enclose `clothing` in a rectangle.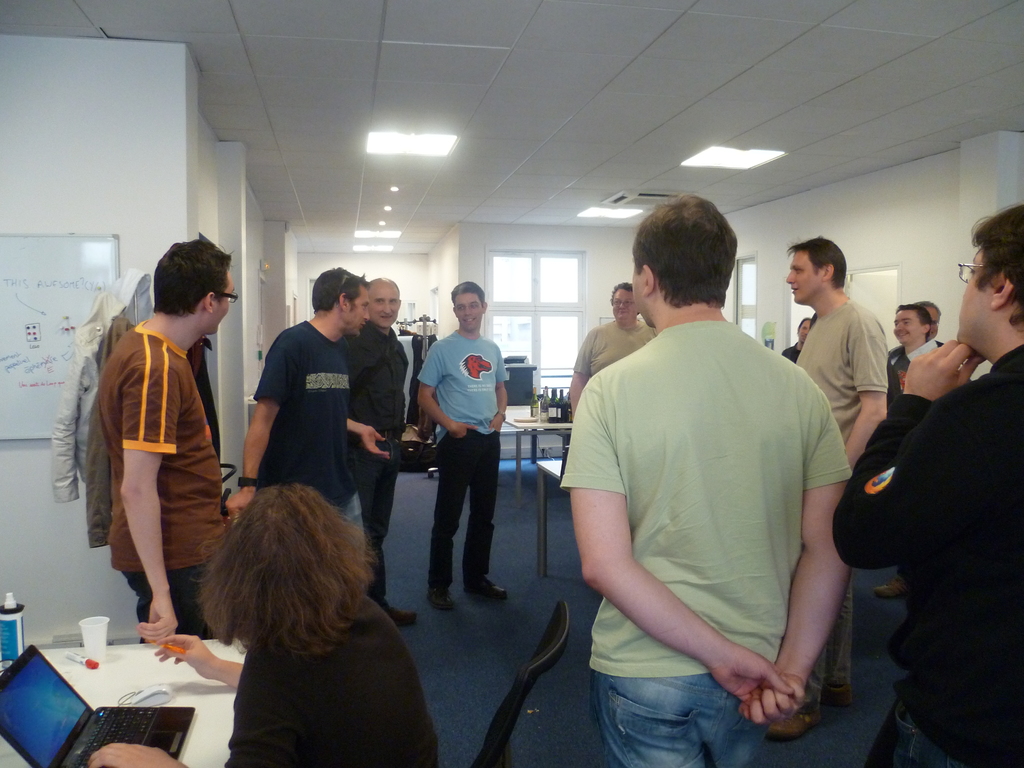
{"x1": 558, "y1": 260, "x2": 857, "y2": 742}.
